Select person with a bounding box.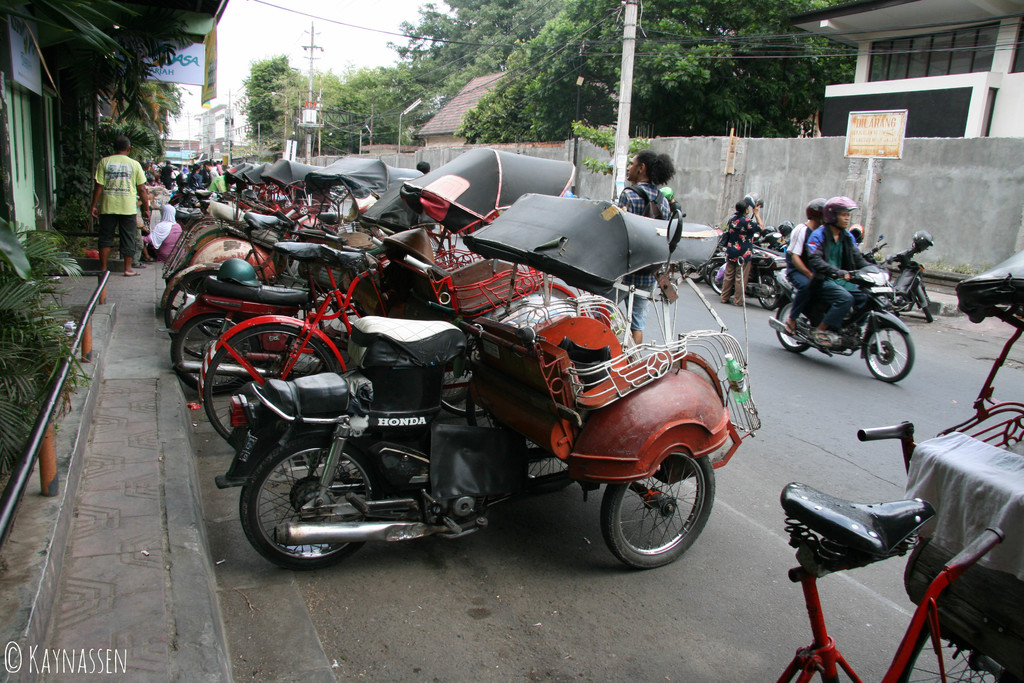
Rect(86, 136, 150, 281).
